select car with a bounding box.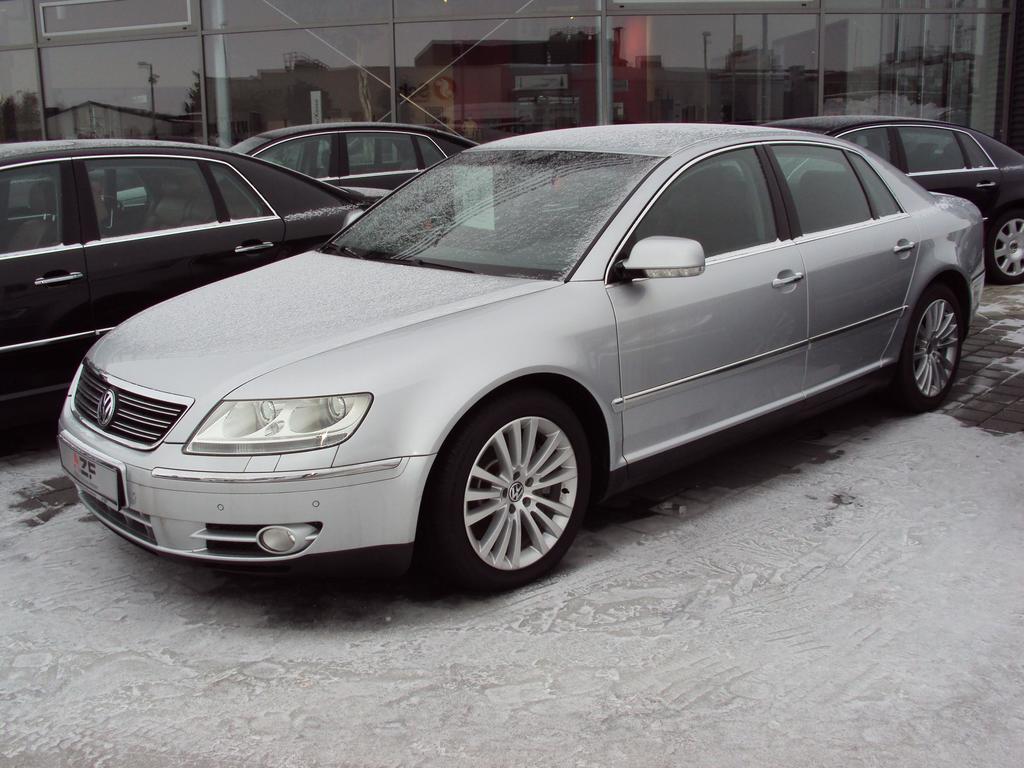
<box>104,122,563,223</box>.
